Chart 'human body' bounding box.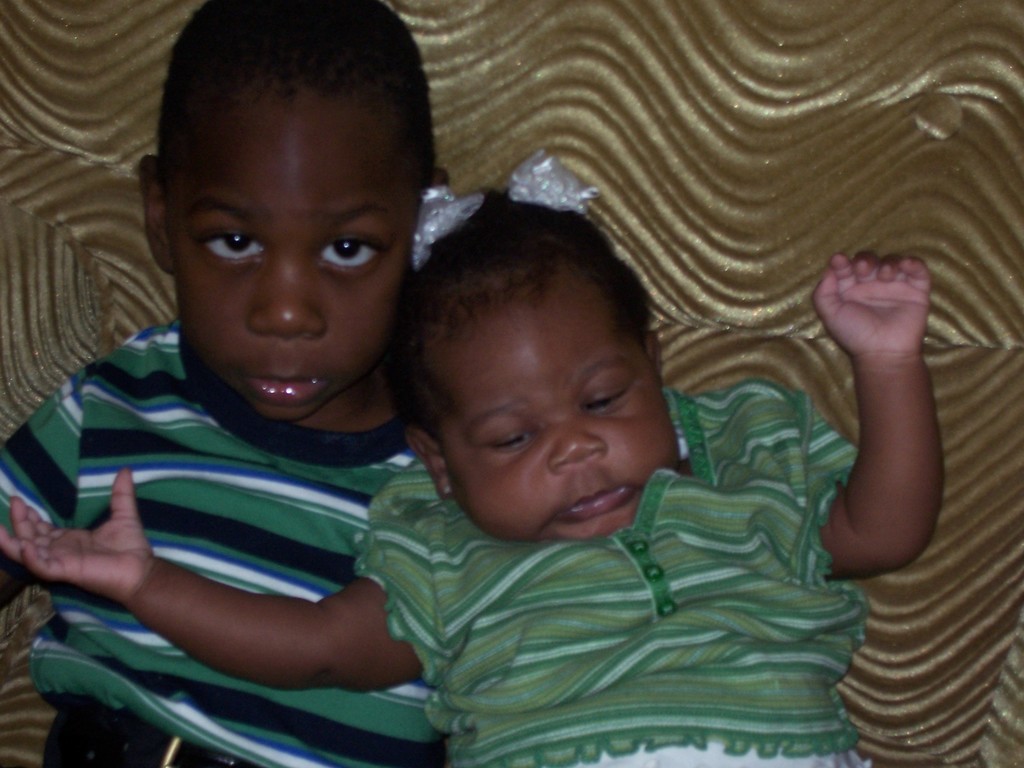
Charted: locate(1, 0, 451, 767).
